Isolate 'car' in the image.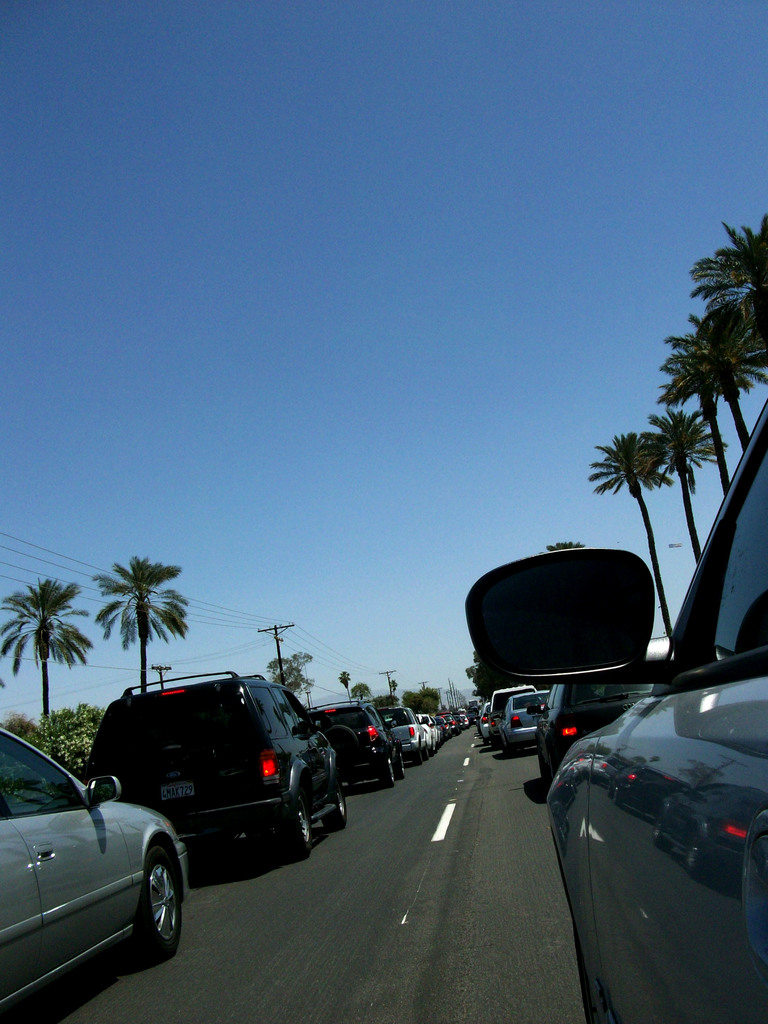
Isolated region: <region>299, 694, 406, 780</region>.
